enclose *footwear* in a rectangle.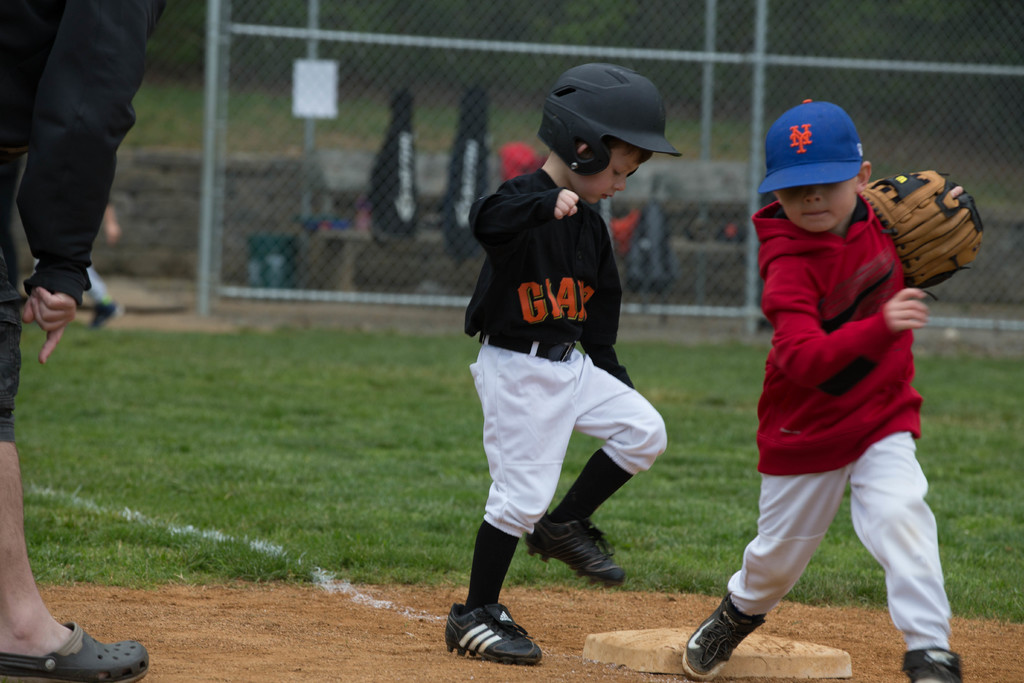
detection(898, 645, 963, 682).
